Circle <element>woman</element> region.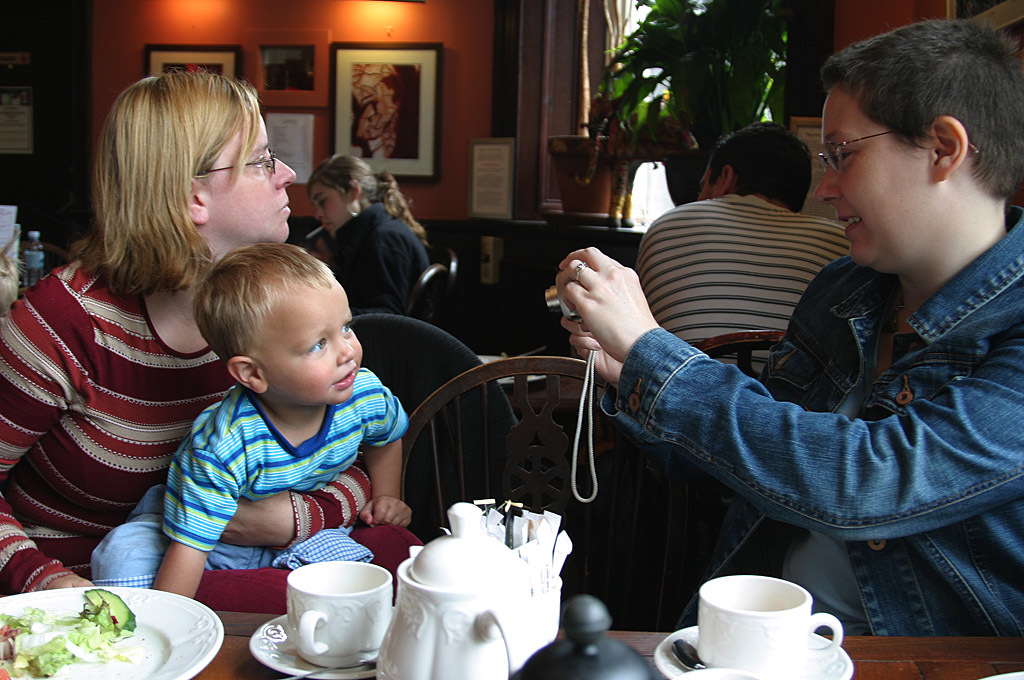
Region: bbox=[0, 75, 422, 615].
